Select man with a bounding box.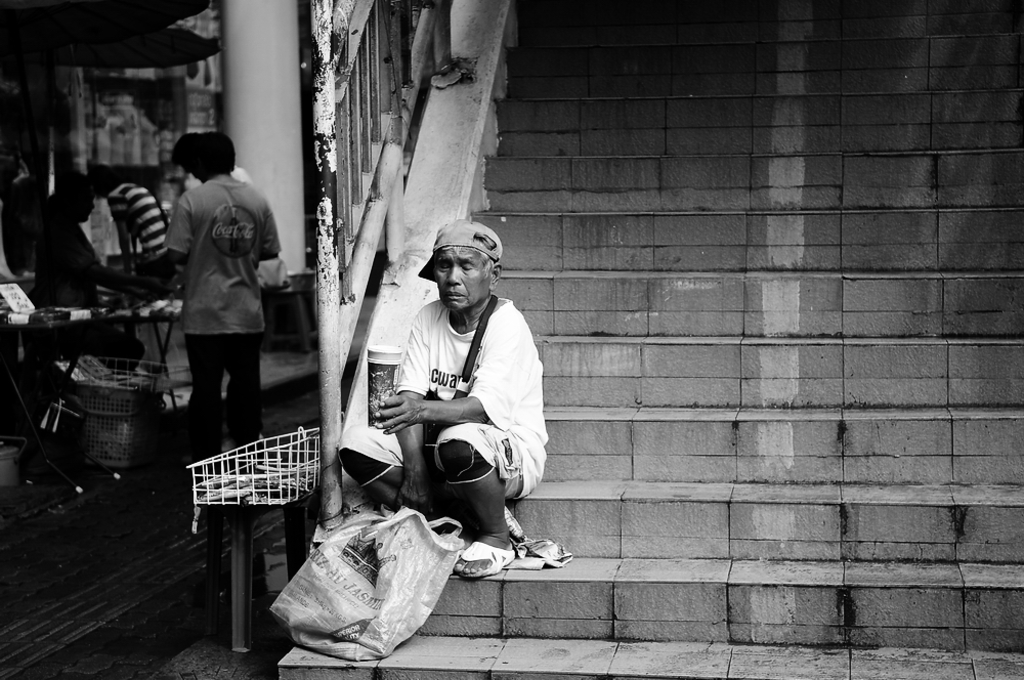
{"left": 163, "top": 129, "right": 256, "bottom": 186}.
